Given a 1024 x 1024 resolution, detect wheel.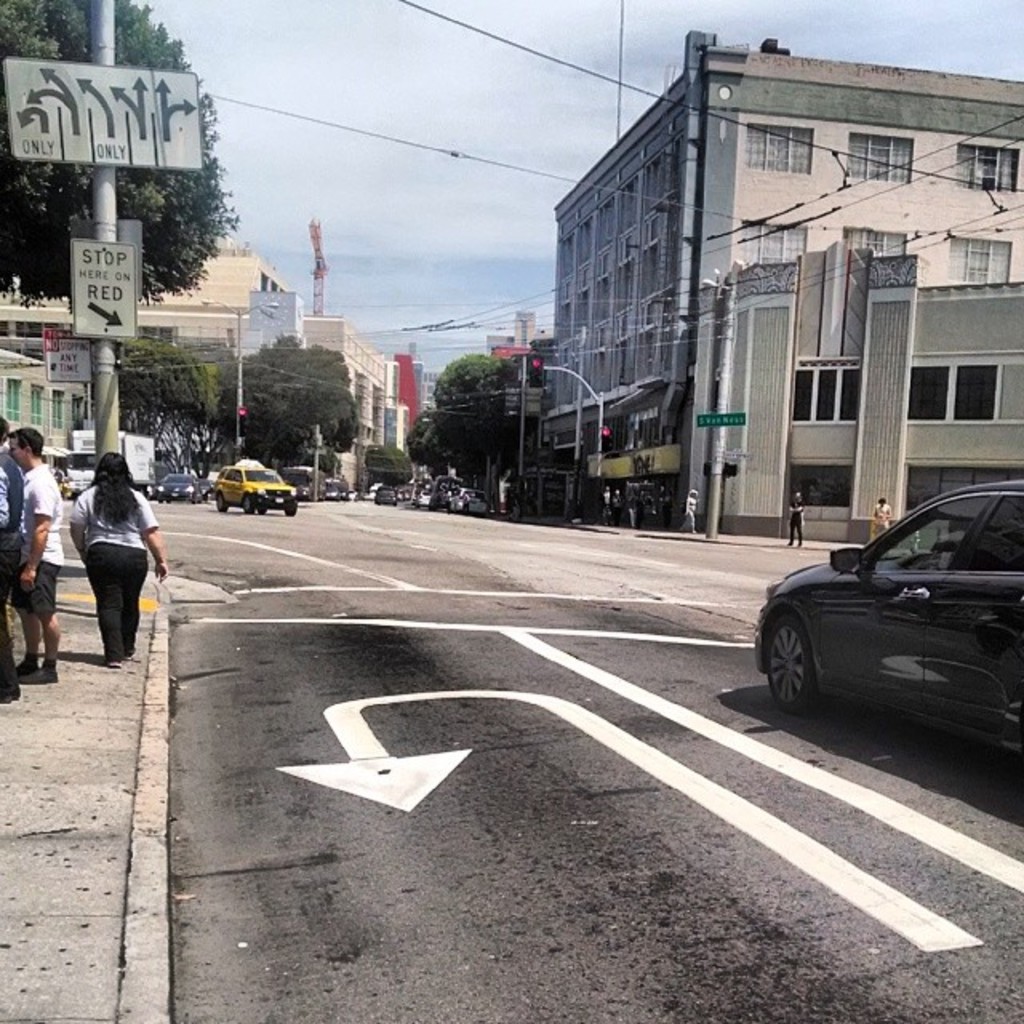
[211,498,227,515].
